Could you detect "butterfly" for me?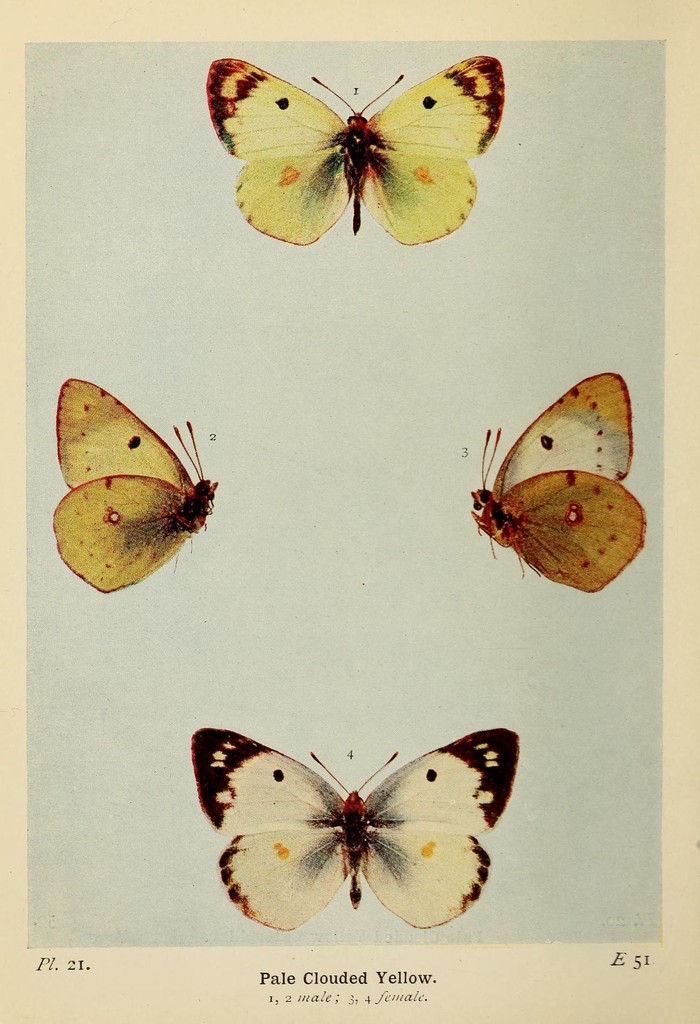
Detection result: [51,376,221,596].
